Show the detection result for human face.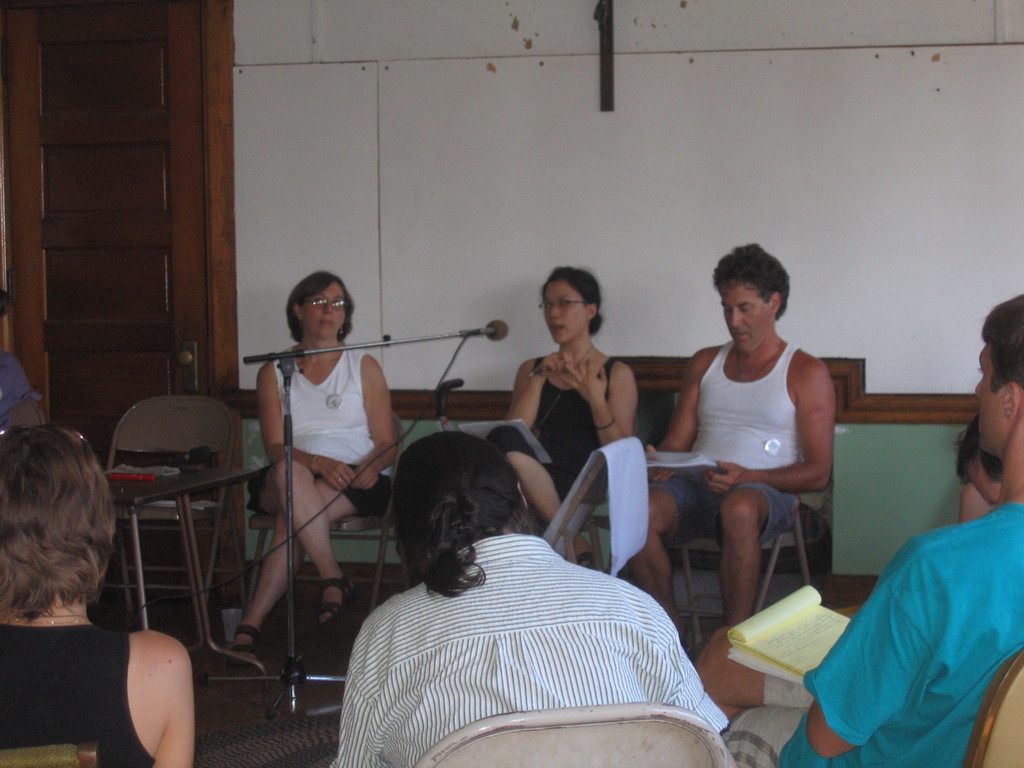
l=721, t=283, r=772, b=355.
